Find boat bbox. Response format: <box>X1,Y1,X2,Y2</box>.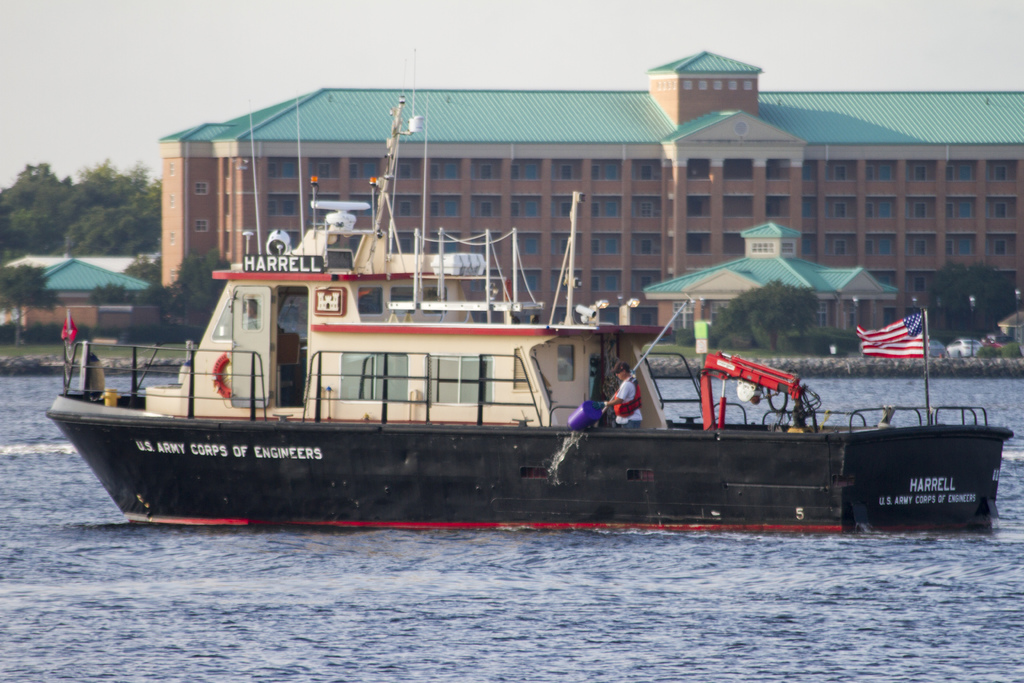
<box>36,162,1023,538</box>.
